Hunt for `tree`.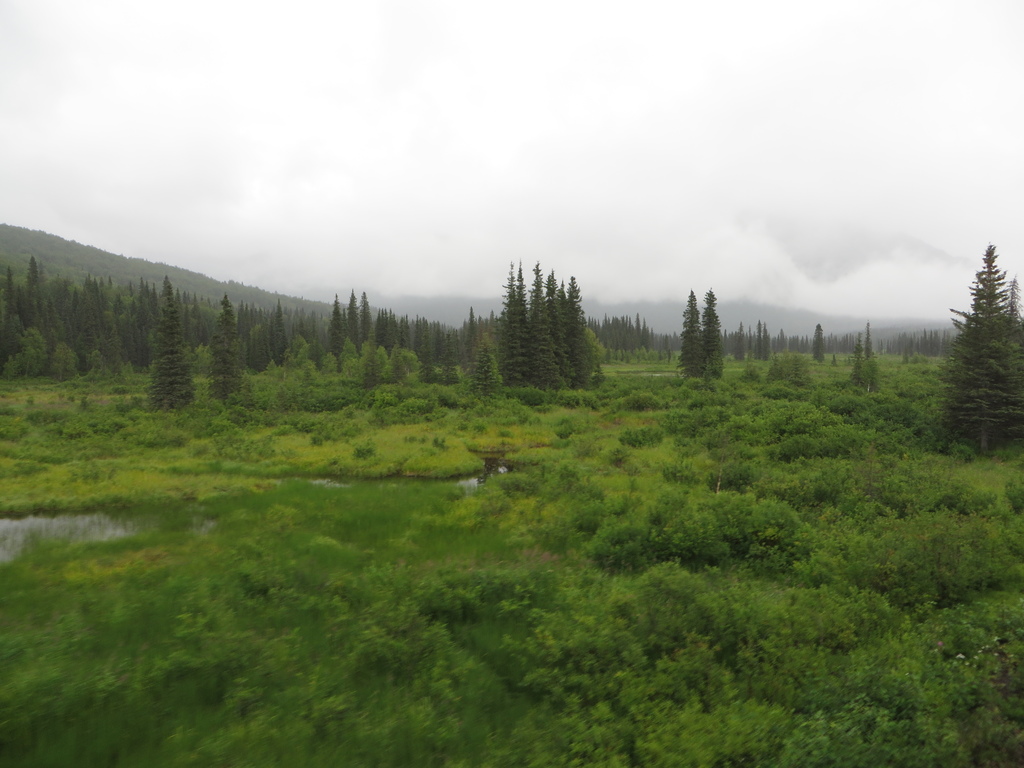
Hunted down at (500, 262, 538, 385).
